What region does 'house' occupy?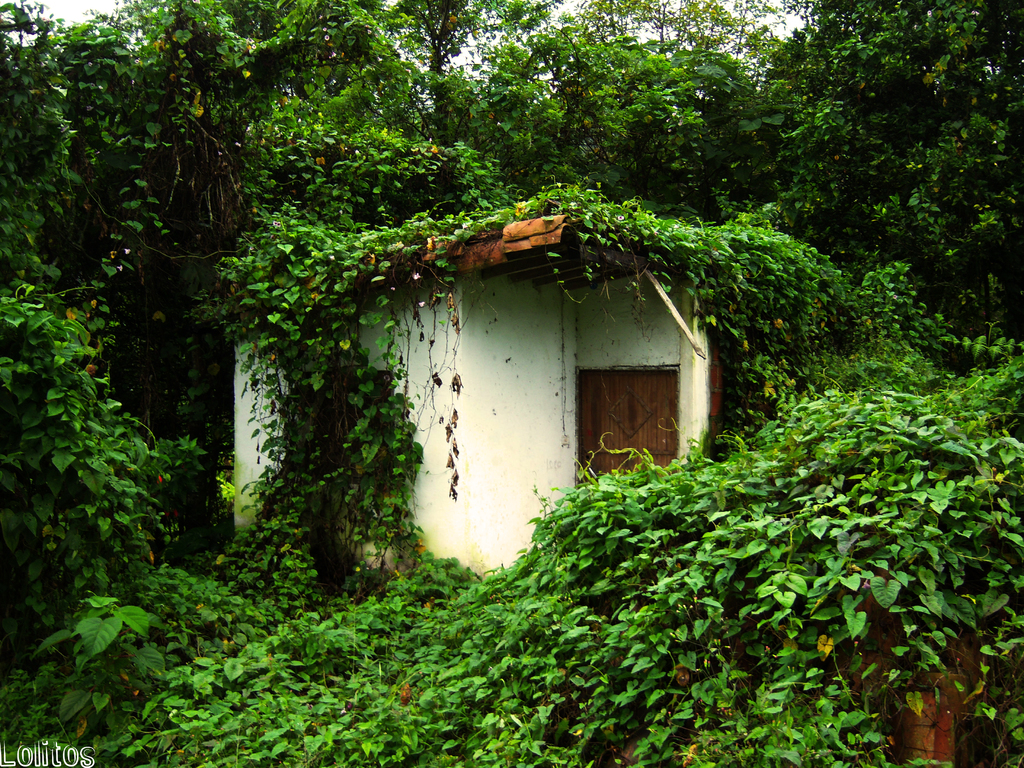
x1=239, y1=218, x2=728, y2=577.
